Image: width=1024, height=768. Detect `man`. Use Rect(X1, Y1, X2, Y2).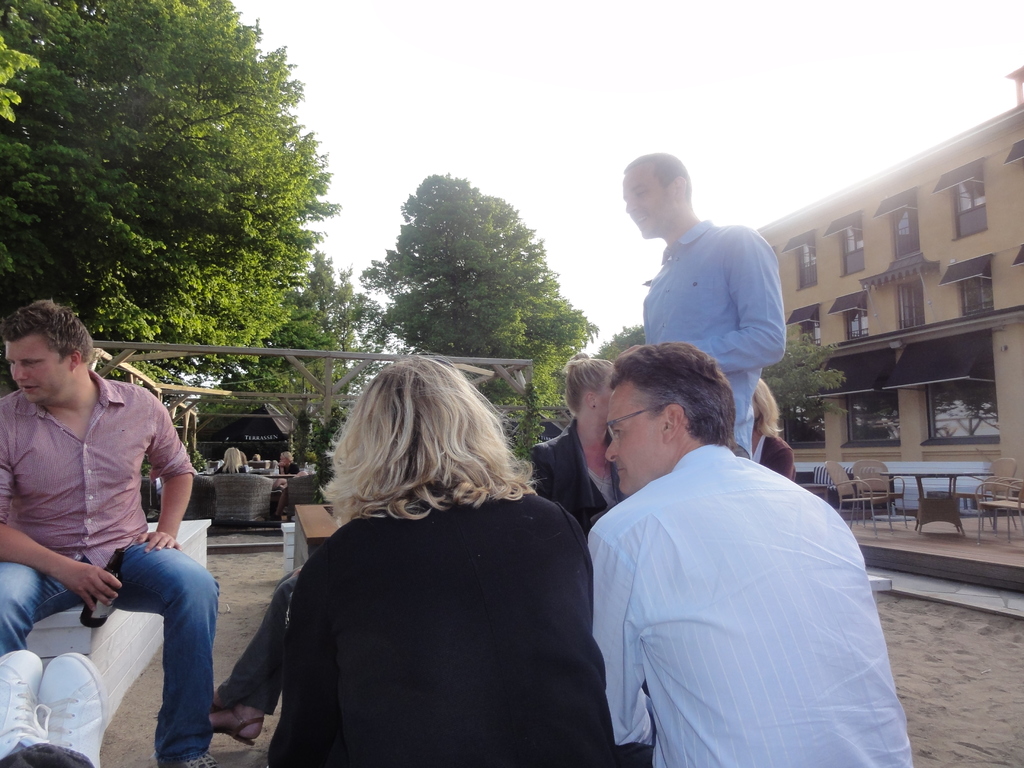
Rect(580, 346, 925, 767).
